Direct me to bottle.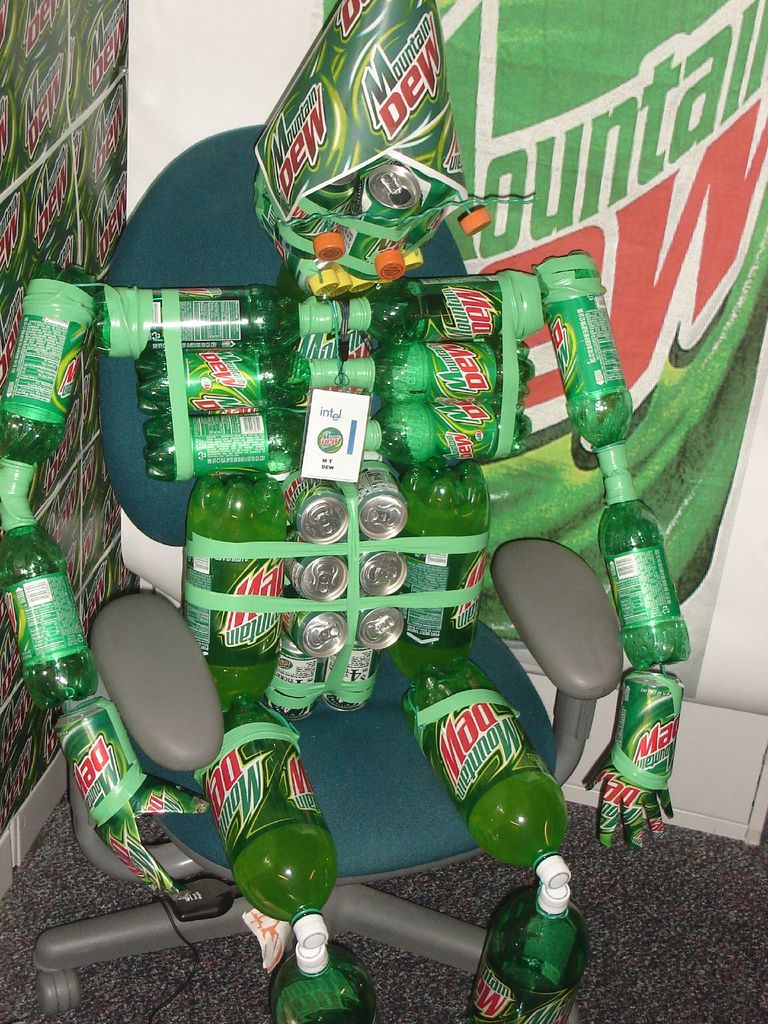
Direction: (273, 941, 390, 1023).
